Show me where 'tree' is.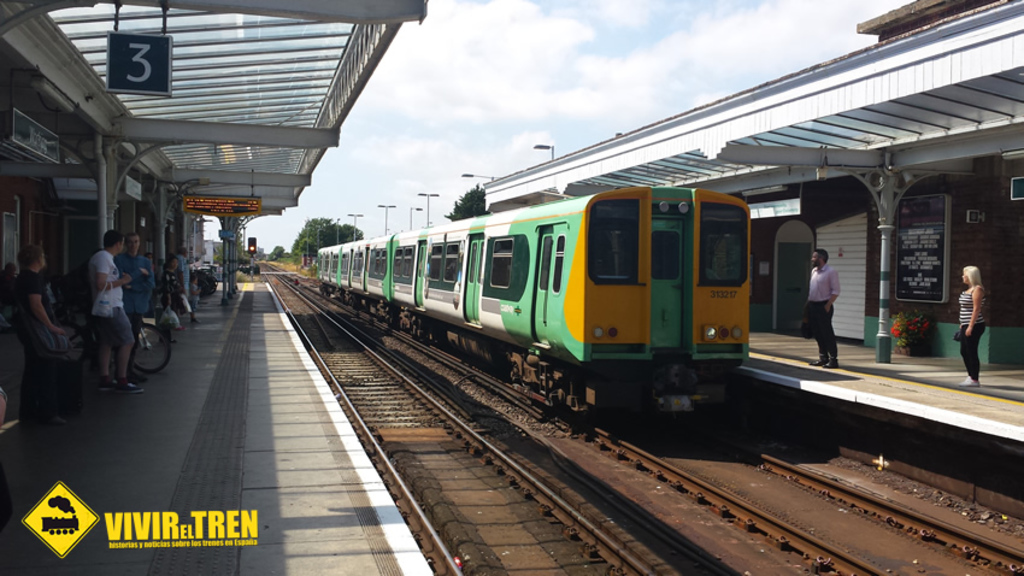
'tree' is at {"left": 443, "top": 180, "right": 490, "bottom": 217}.
